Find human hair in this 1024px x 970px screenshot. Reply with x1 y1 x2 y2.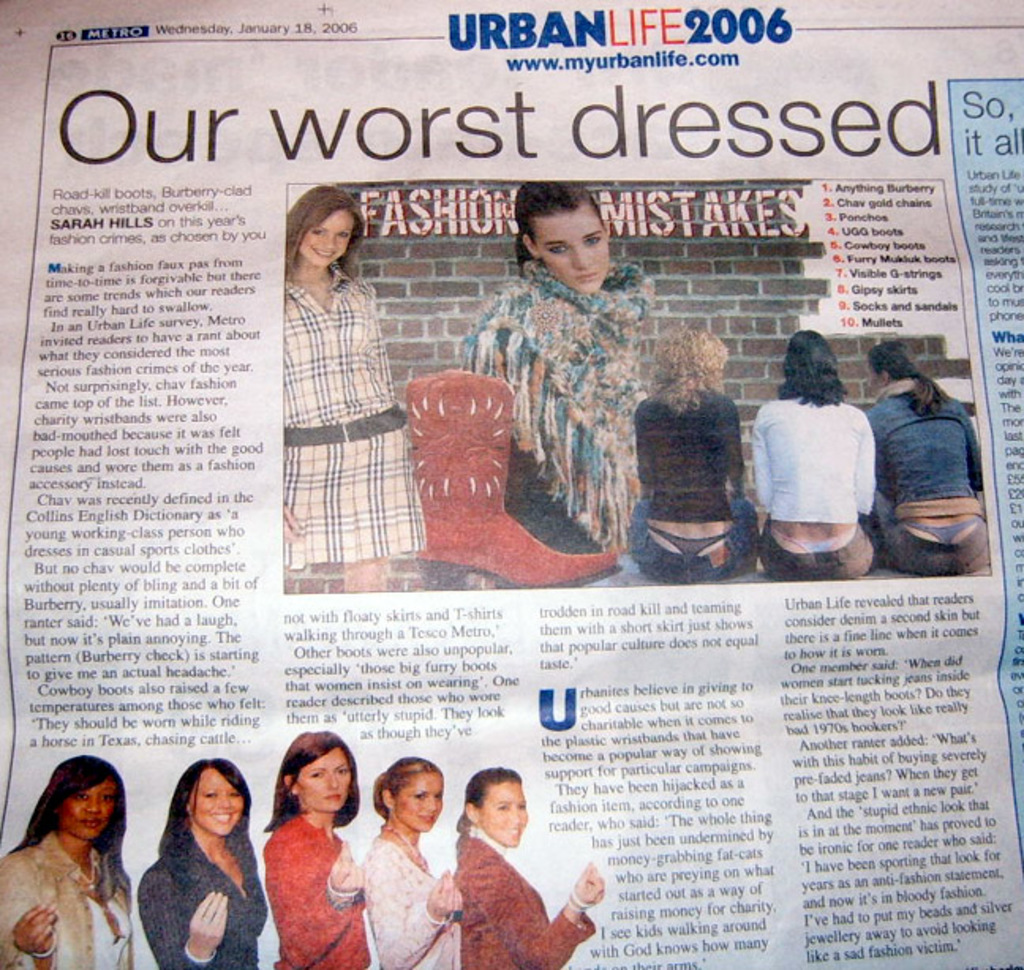
275 185 359 278.
